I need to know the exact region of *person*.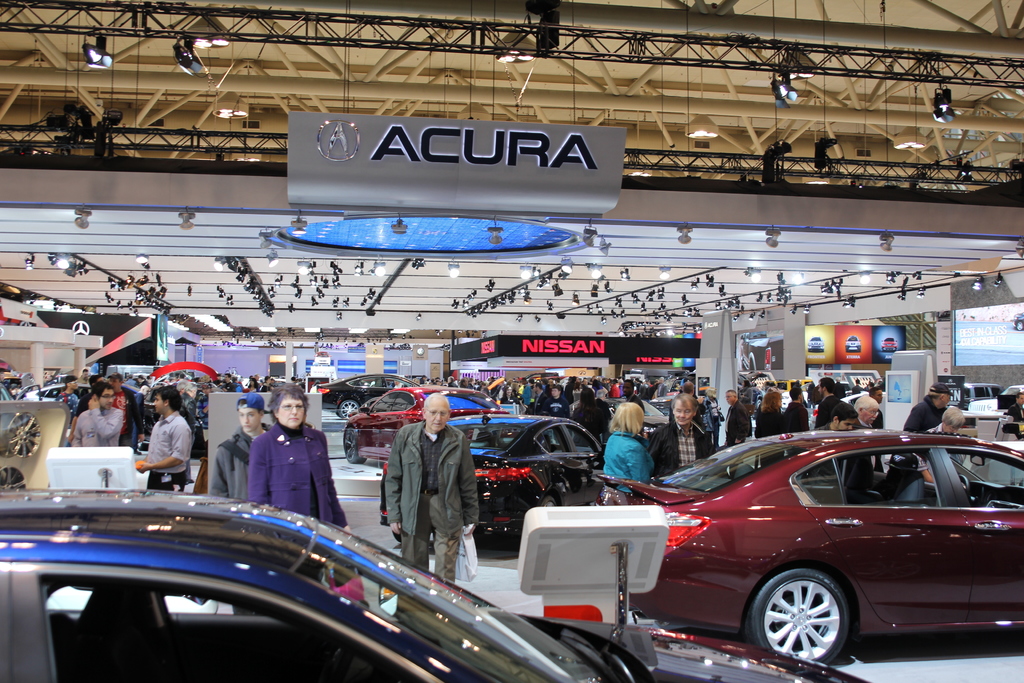
Region: bbox=(706, 387, 721, 452).
